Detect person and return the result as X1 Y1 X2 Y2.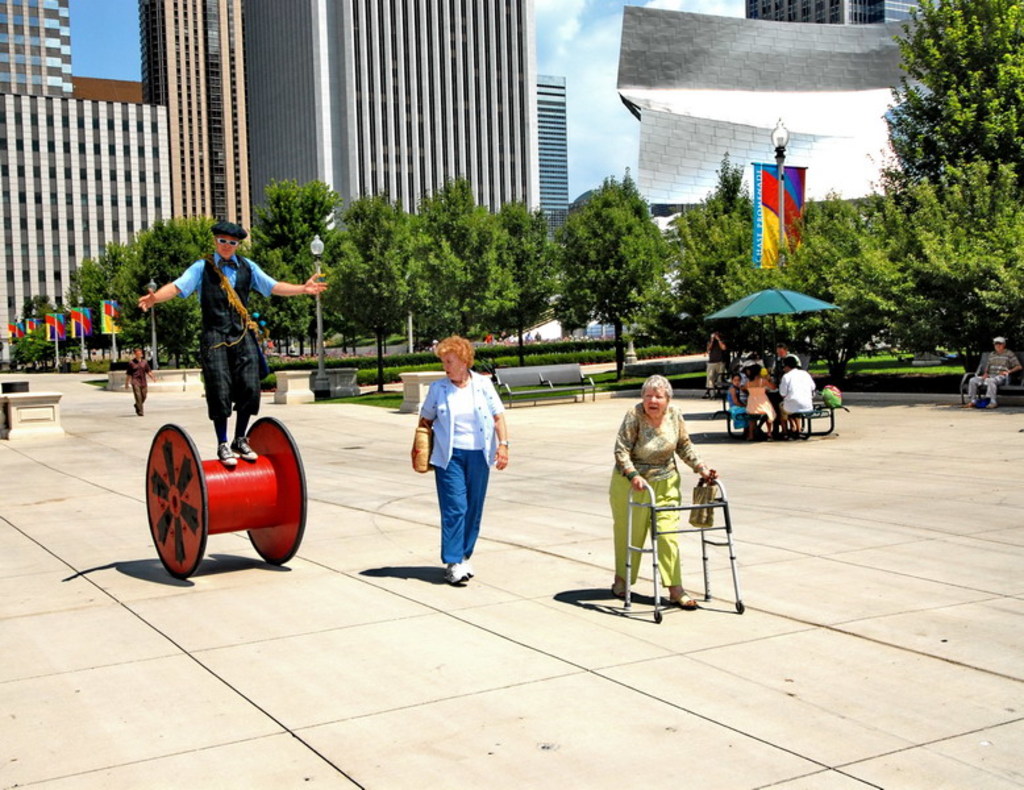
408 333 505 579.
